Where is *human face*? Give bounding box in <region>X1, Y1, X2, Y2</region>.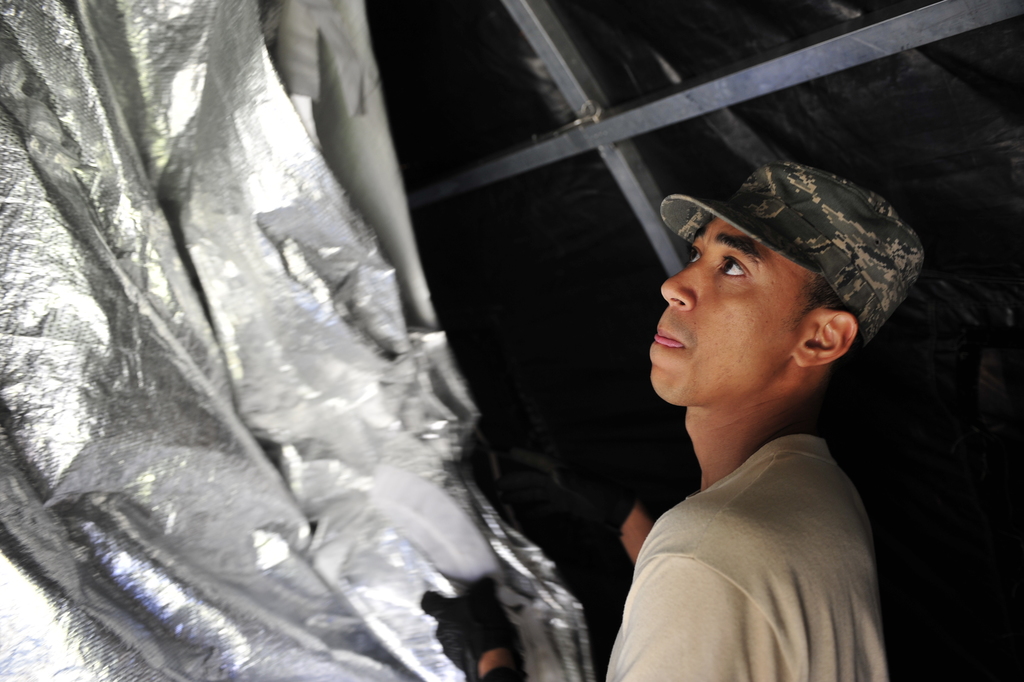
<region>651, 218, 791, 403</region>.
